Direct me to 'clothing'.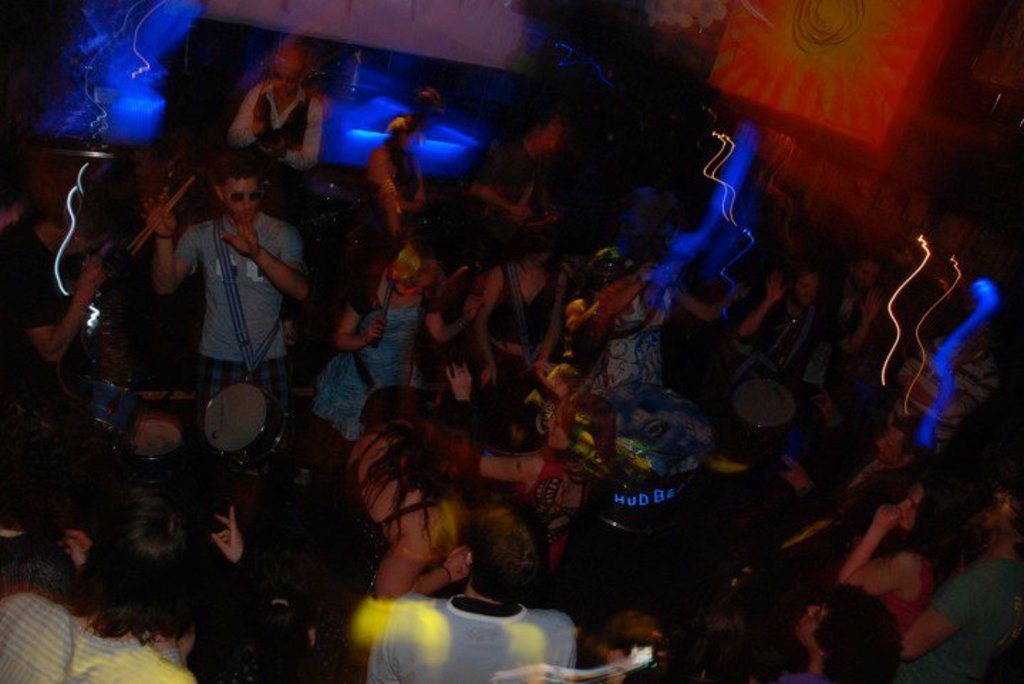
Direction: (880, 549, 937, 627).
